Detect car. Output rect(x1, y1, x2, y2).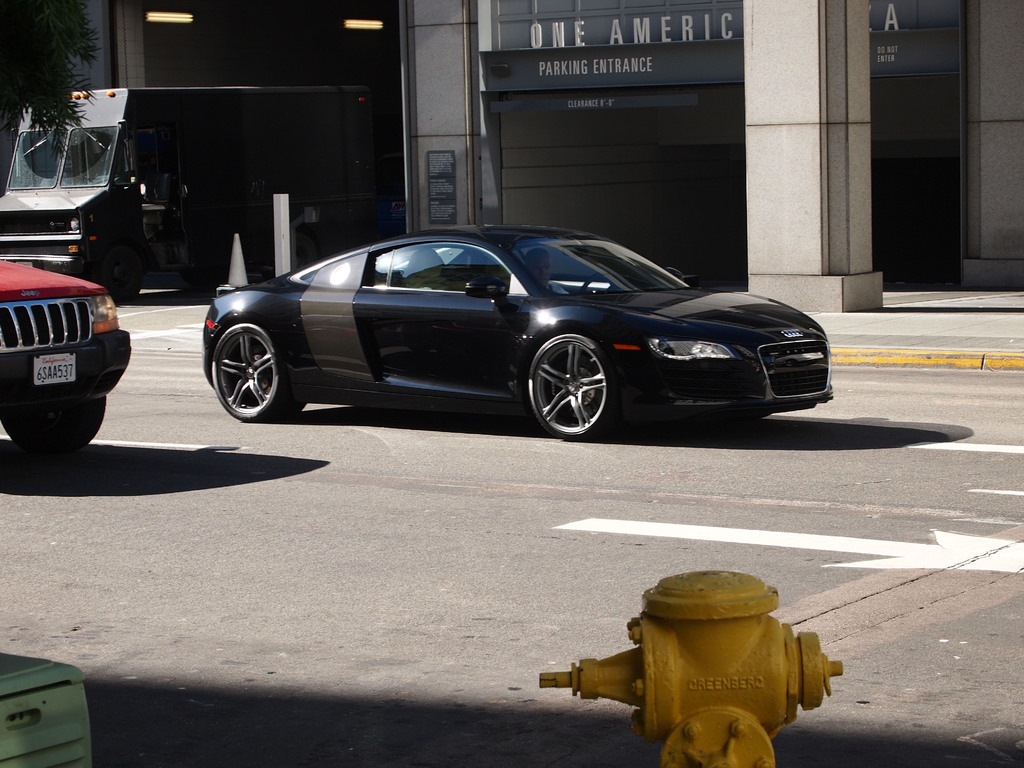
rect(198, 218, 834, 445).
